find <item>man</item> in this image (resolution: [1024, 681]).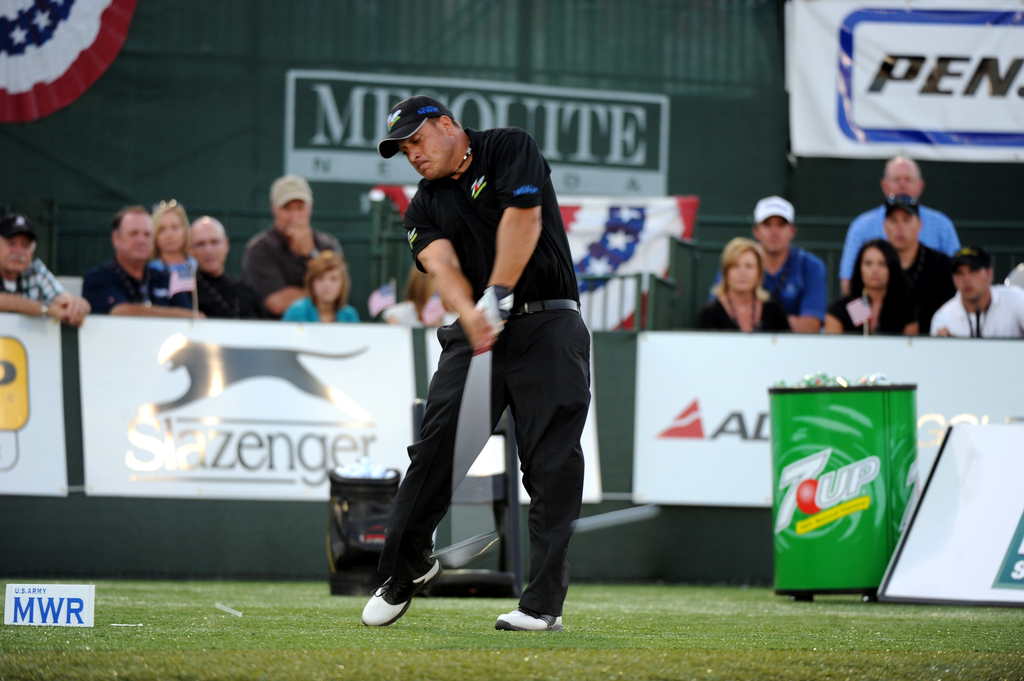
79/206/207/319.
